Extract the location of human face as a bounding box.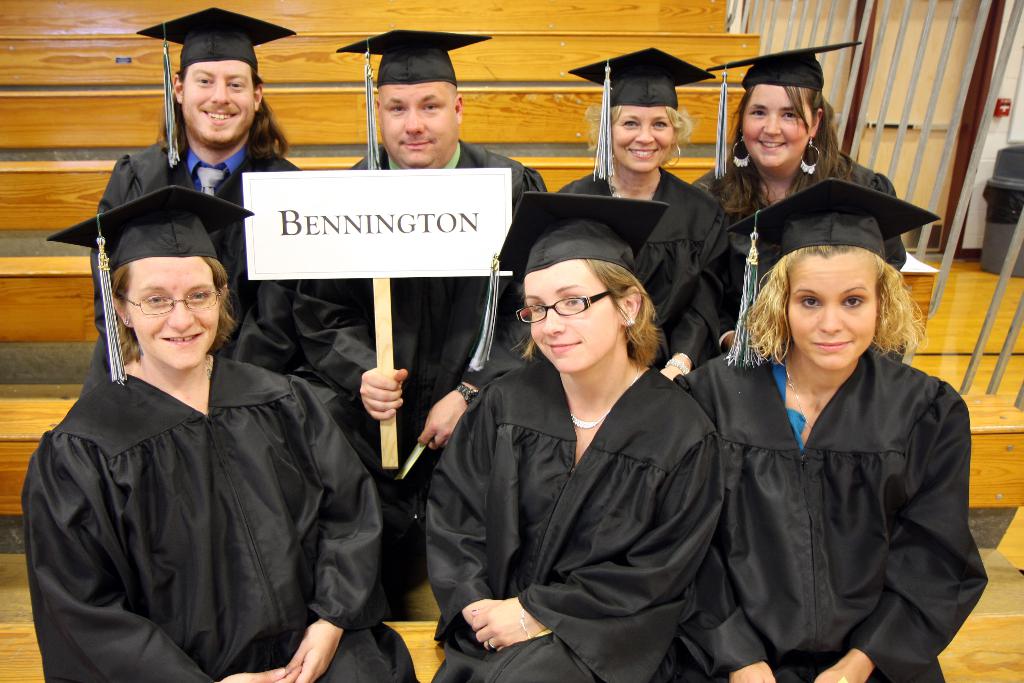
Rect(614, 108, 677, 170).
